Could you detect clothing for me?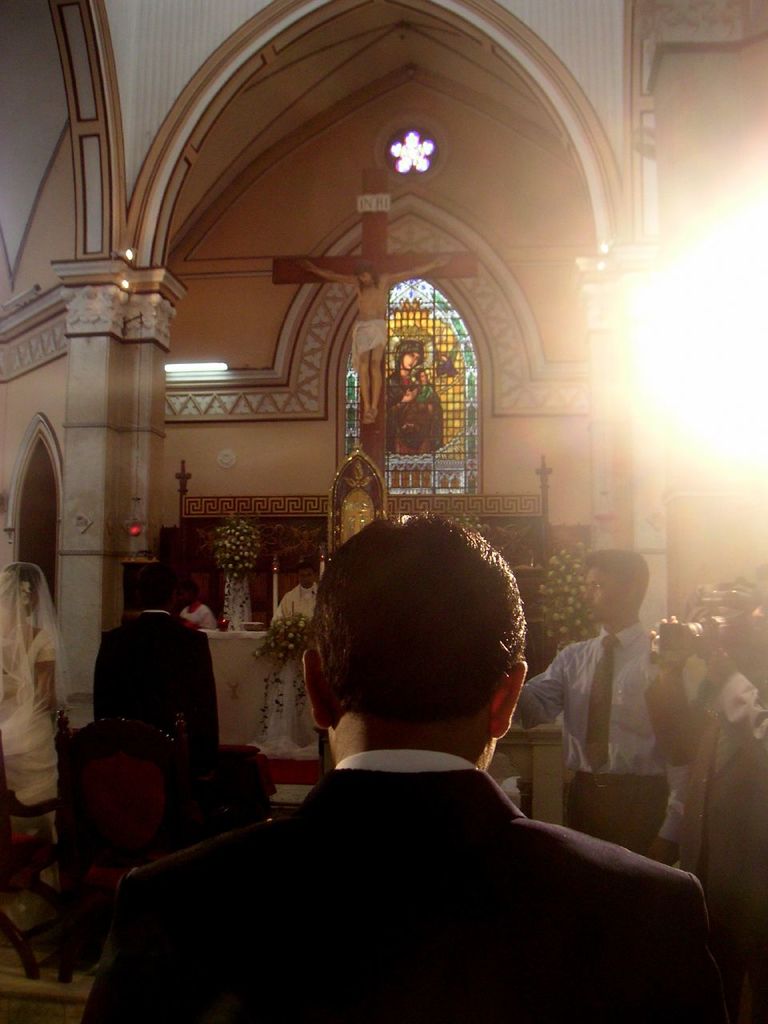
Detection result: box=[67, 753, 766, 1023].
